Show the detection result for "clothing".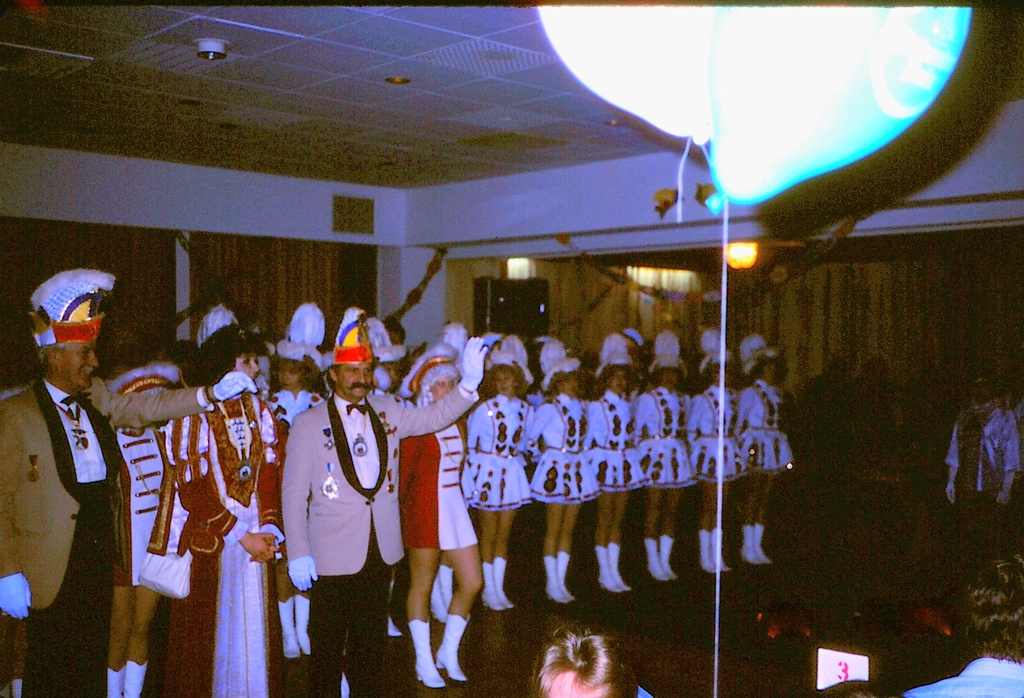
l=637, t=387, r=699, b=488.
